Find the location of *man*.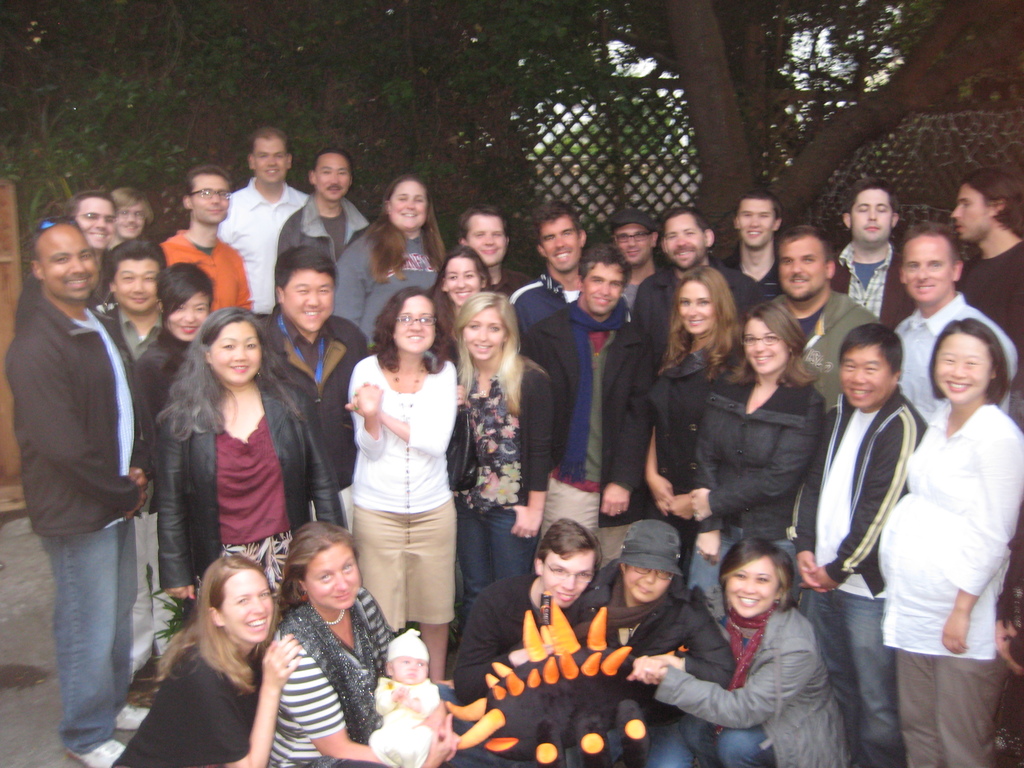
Location: 522/234/651/568.
